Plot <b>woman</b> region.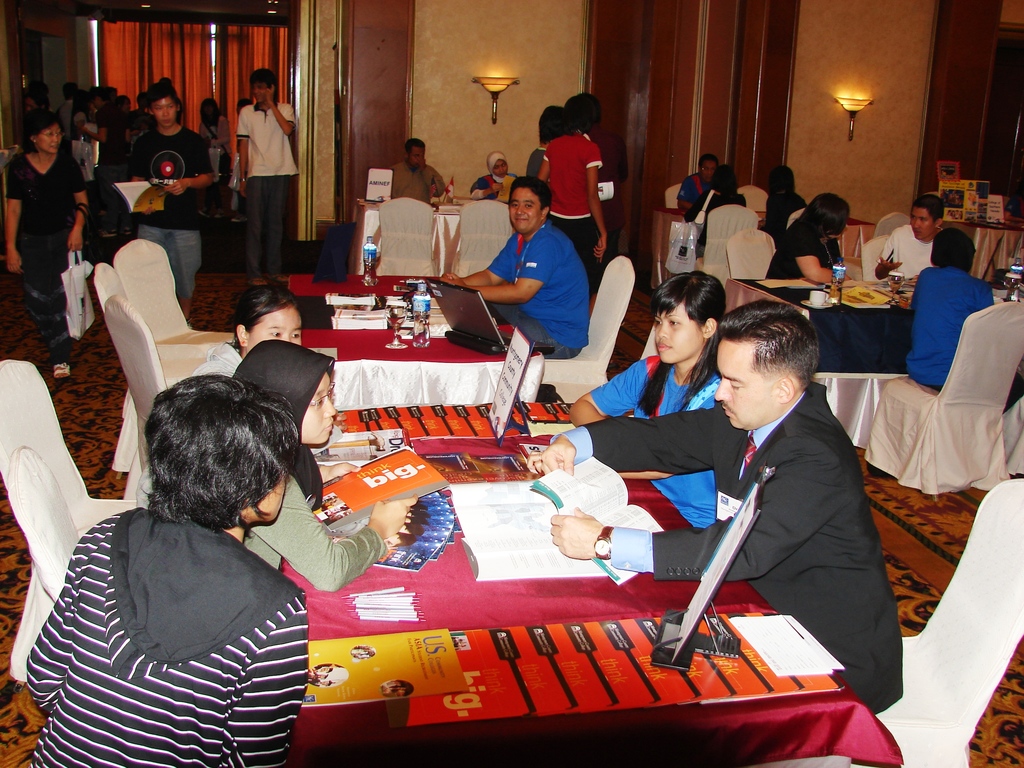
Plotted at rect(542, 93, 608, 285).
